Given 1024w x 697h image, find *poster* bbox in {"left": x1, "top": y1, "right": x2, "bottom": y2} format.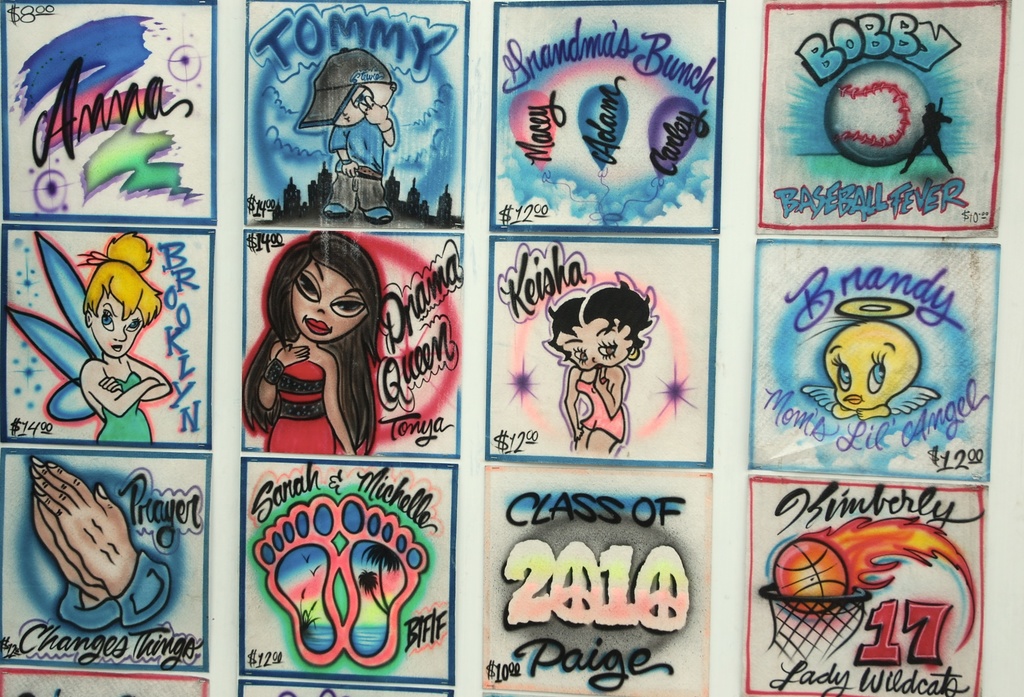
{"left": 1, "top": 0, "right": 218, "bottom": 225}.
